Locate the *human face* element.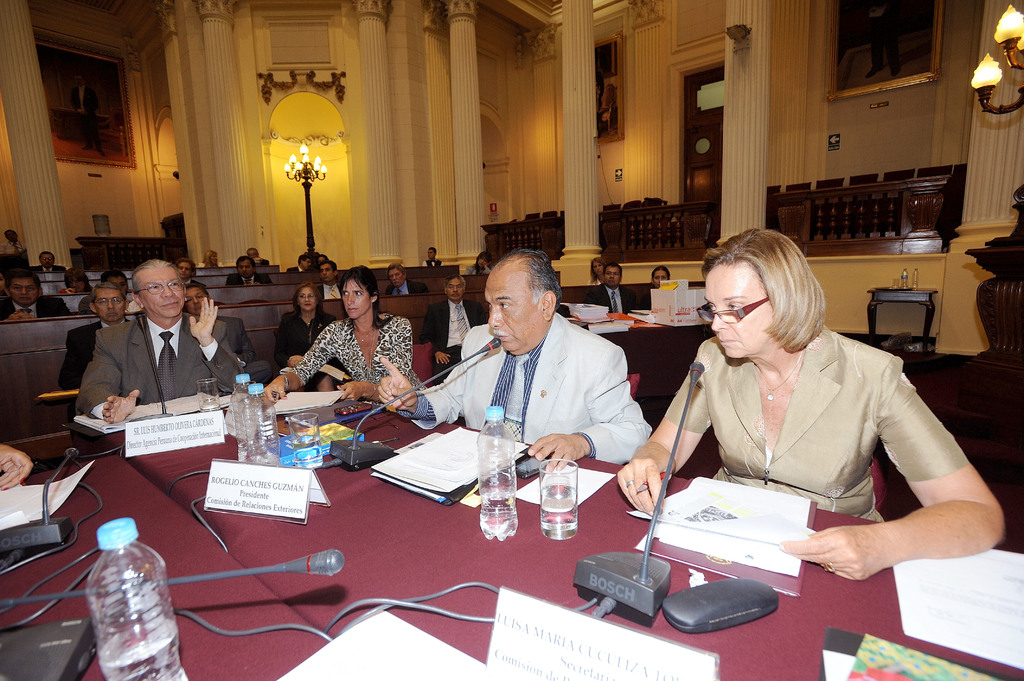
Element bbox: [68,280,88,294].
